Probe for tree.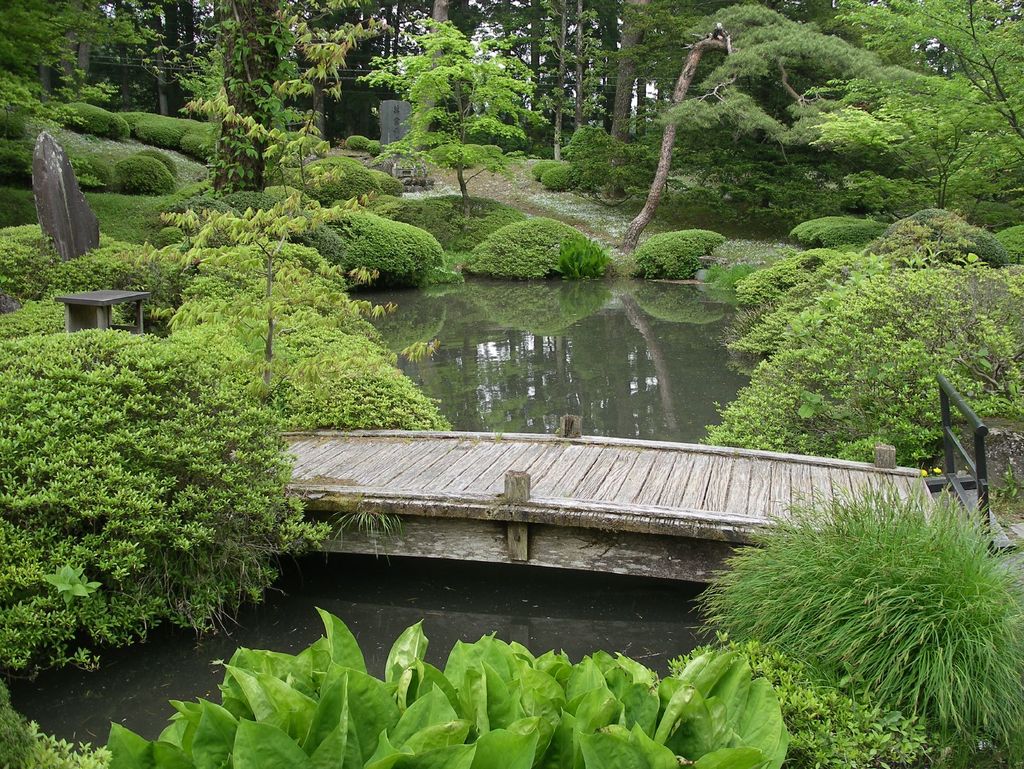
Probe result: pyautogui.locateOnScreen(141, 0, 362, 208).
